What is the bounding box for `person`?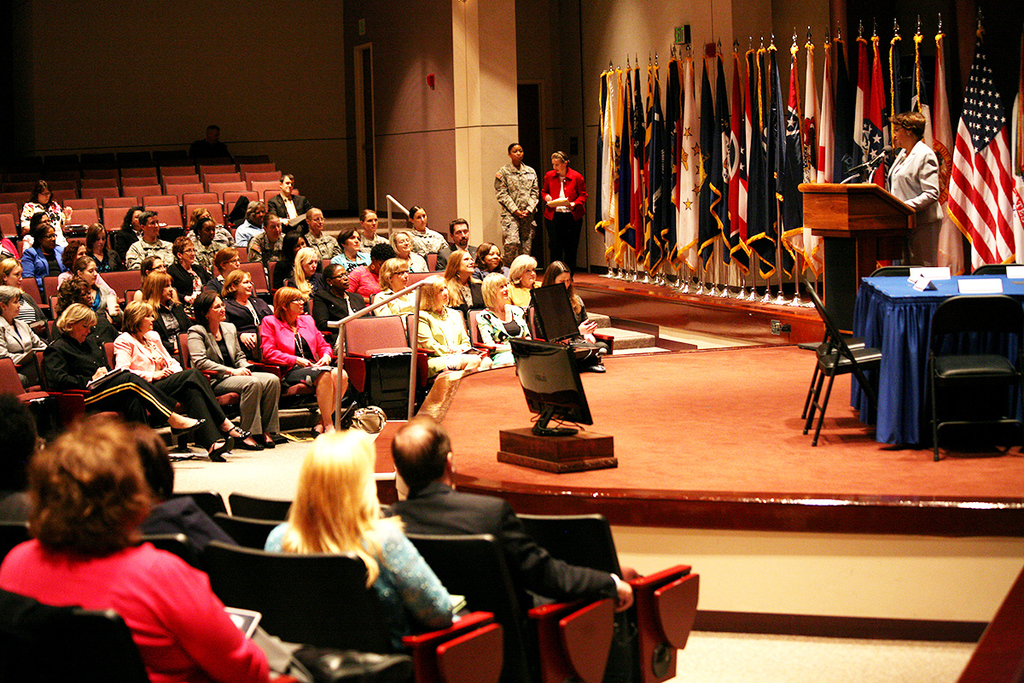
(390,227,428,272).
